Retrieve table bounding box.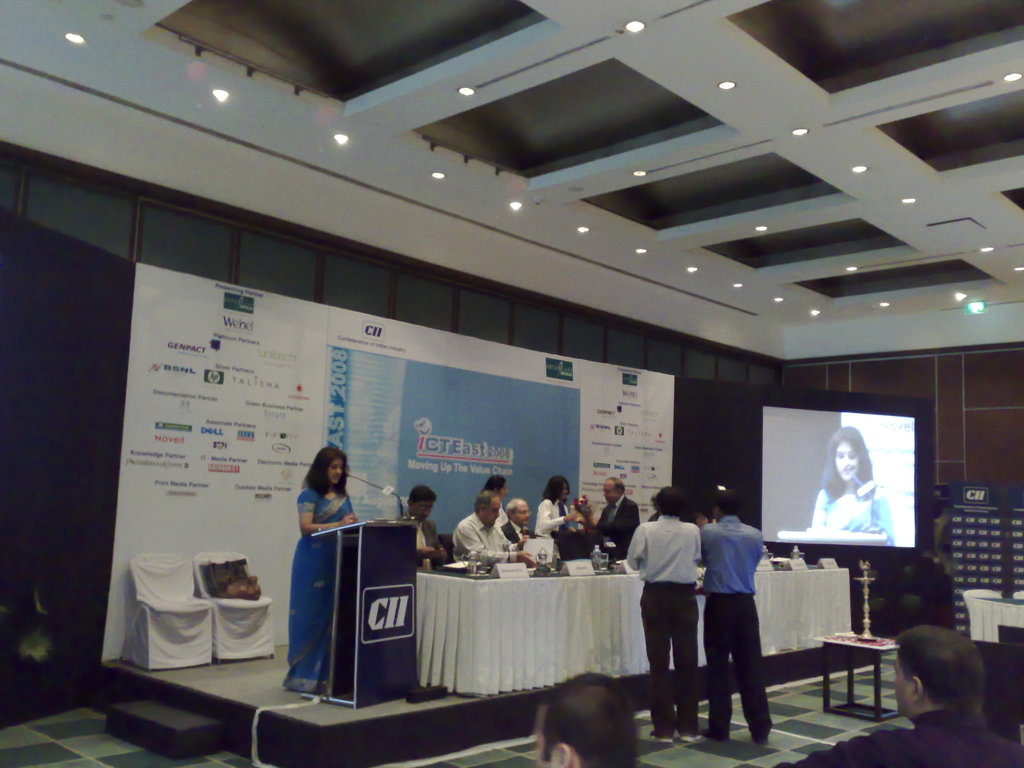
Bounding box: box(419, 573, 665, 752).
